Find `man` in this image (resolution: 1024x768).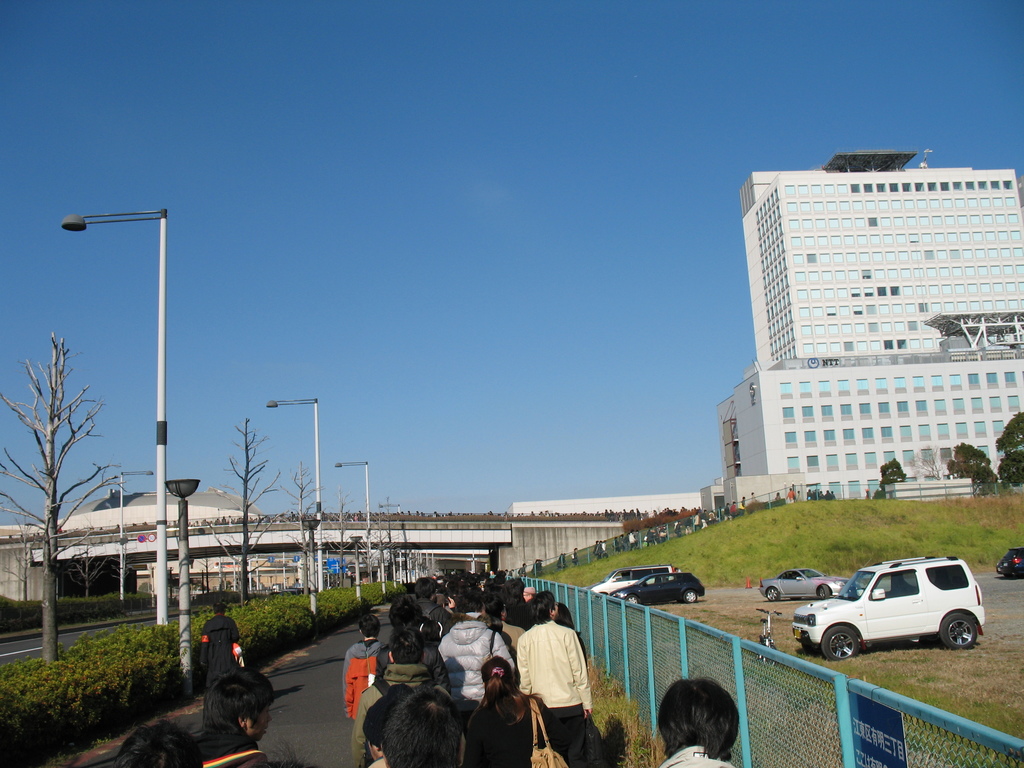
Rect(657, 678, 744, 767).
